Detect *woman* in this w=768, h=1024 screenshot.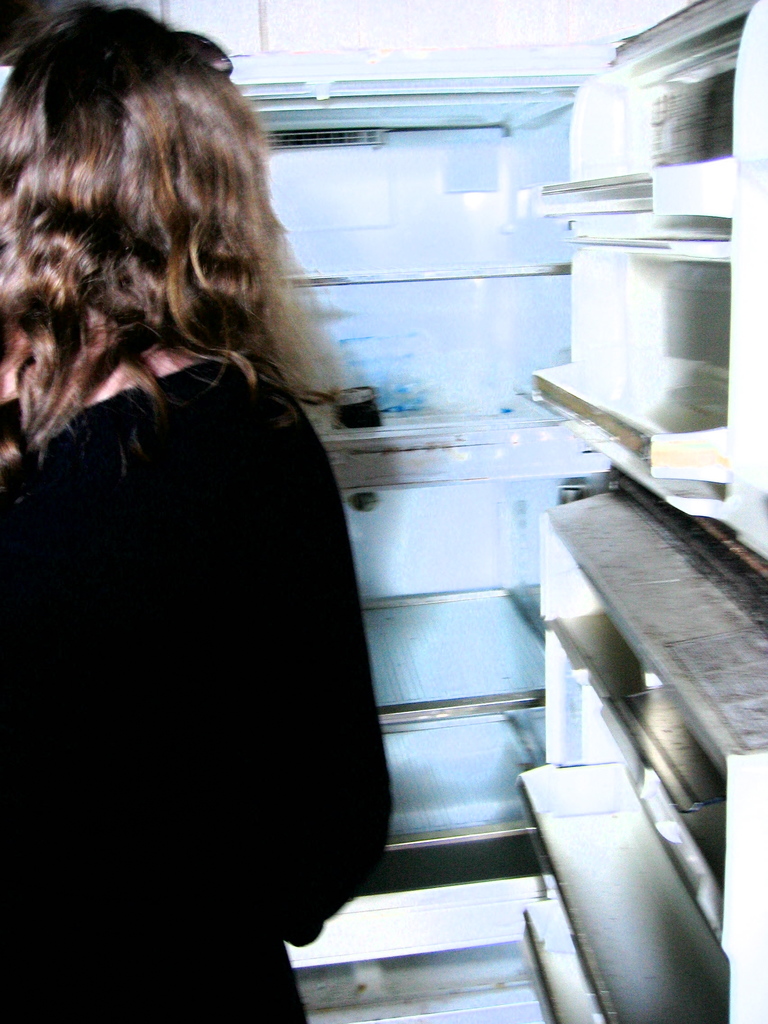
Detection: (left=24, top=11, right=413, bottom=991).
